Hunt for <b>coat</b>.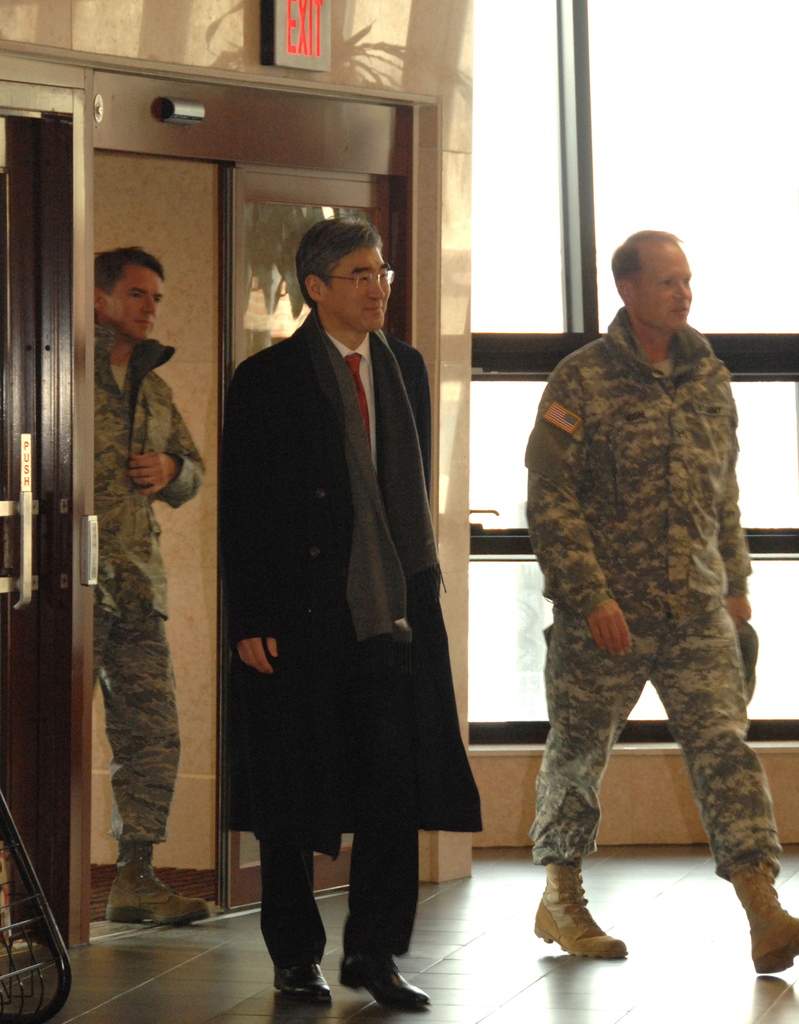
Hunted down at l=239, t=339, r=501, b=876.
